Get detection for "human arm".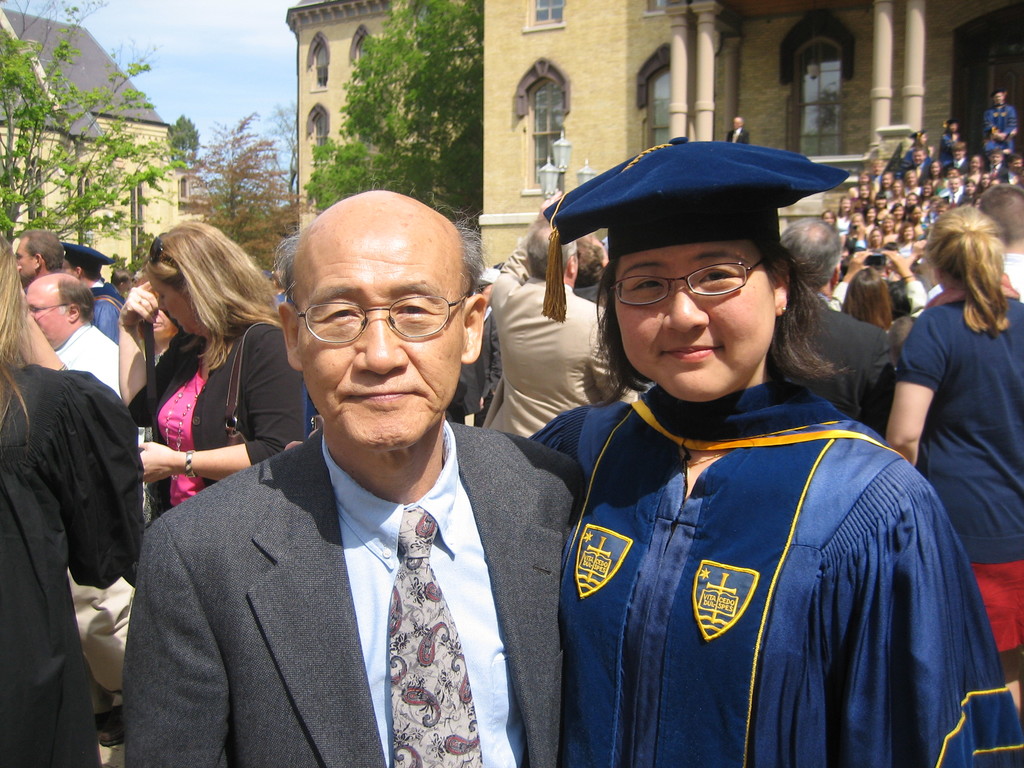
Detection: left=120, top=516, right=232, bottom=767.
